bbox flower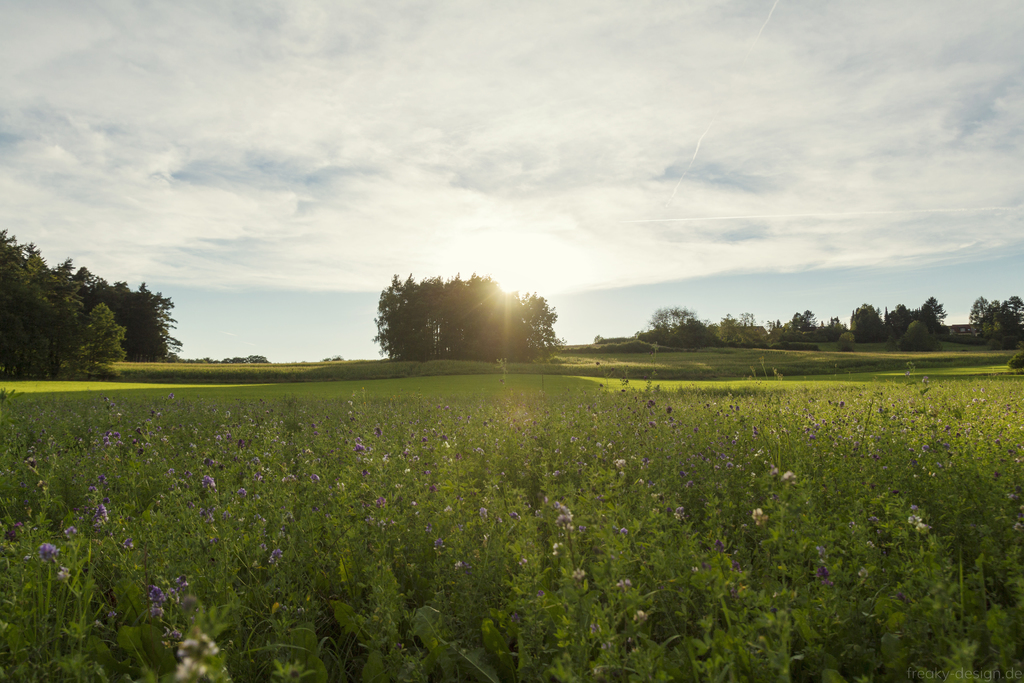
(186,495,202,509)
